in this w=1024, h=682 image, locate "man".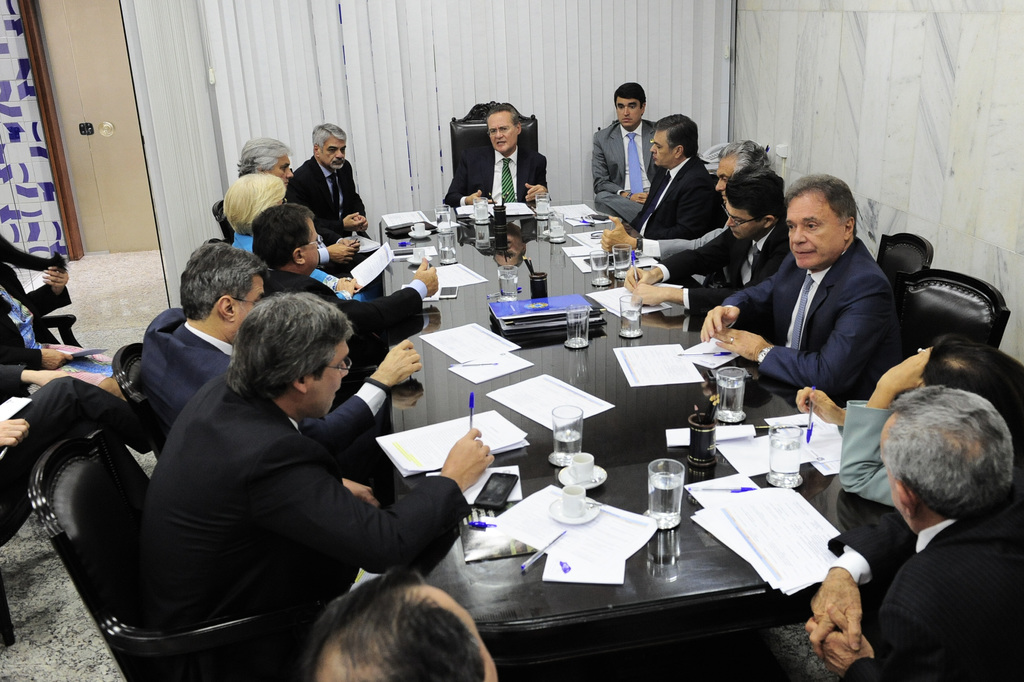
Bounding box: [left=799, top=382, right=1023, bottom=681].
